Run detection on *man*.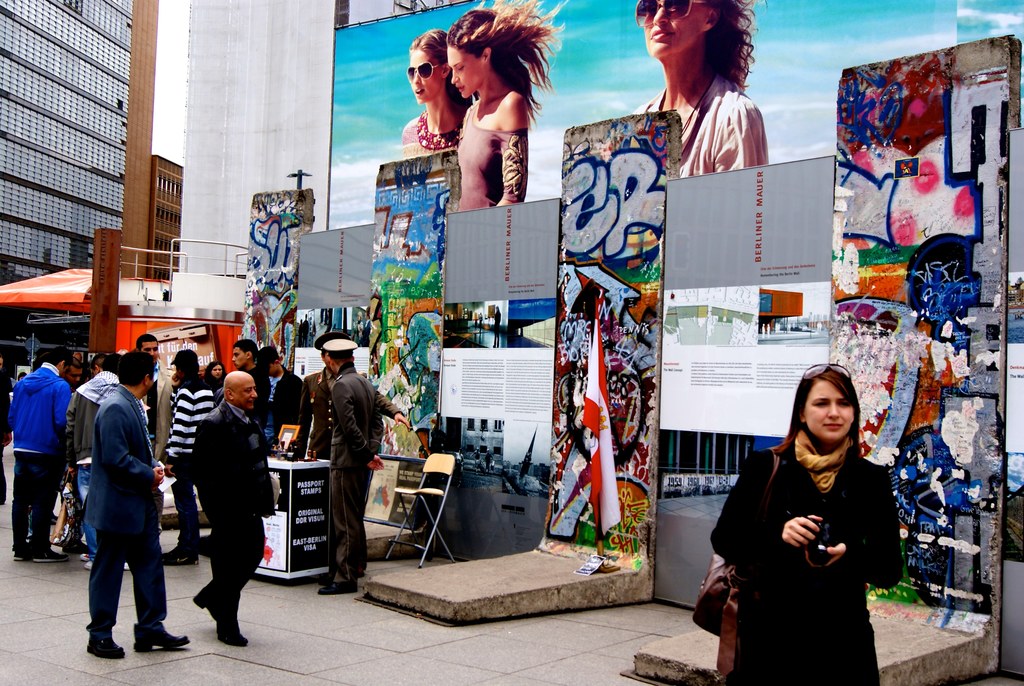
Result: detection(318, 338, 383, 595).
